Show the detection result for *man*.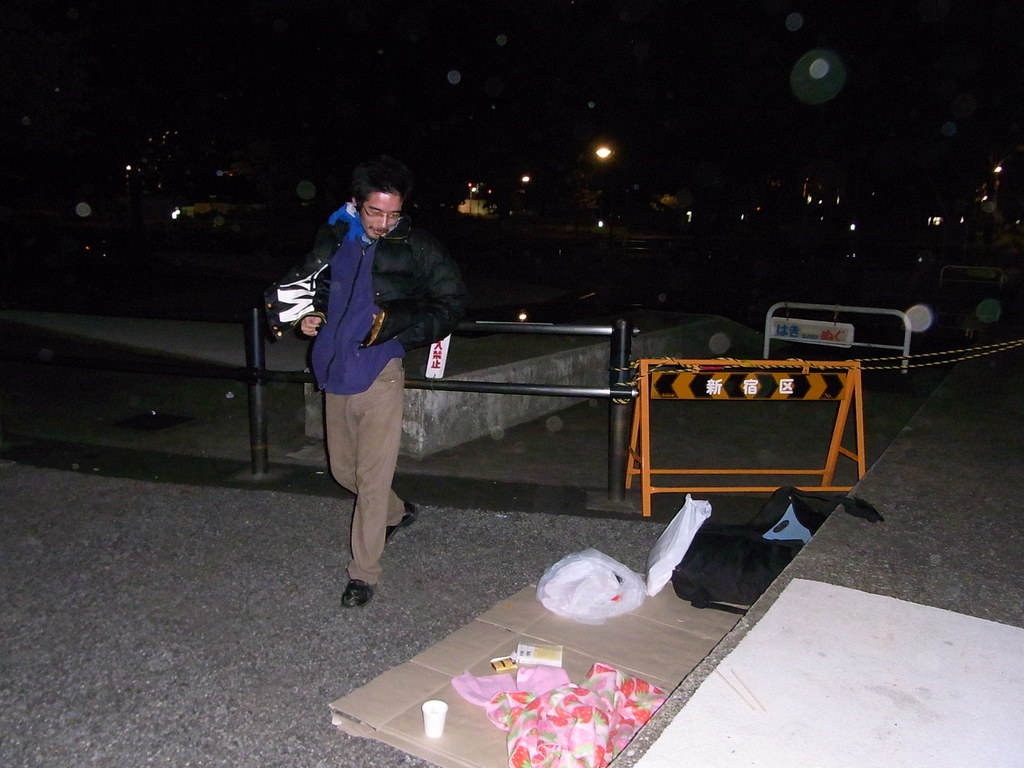
bbox=(289, 150, 452, 633).
